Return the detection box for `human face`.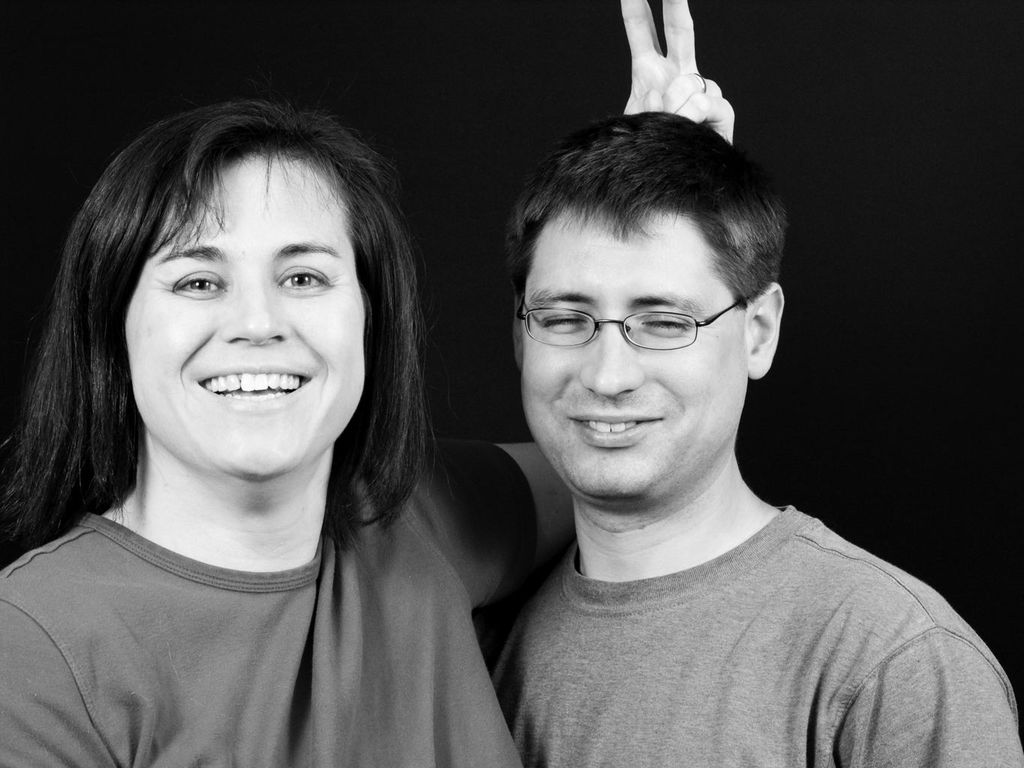
128 148 364 481.
